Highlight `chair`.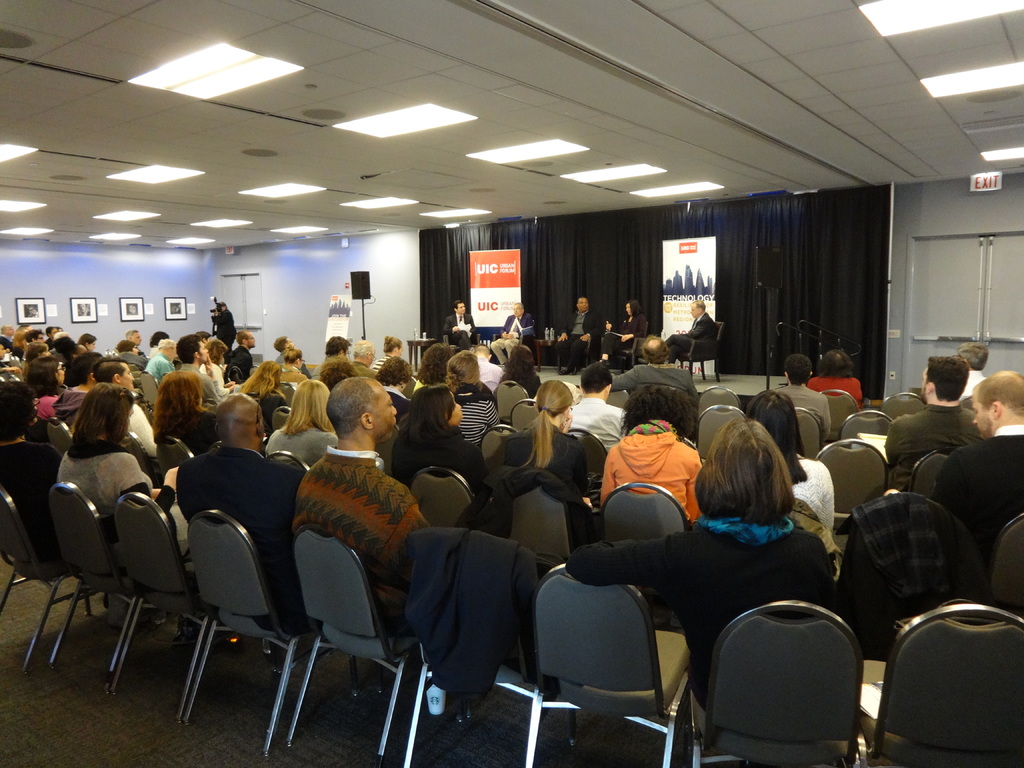
Highlighted region: (x1=697, y1=404, x2=747, y2=468).
